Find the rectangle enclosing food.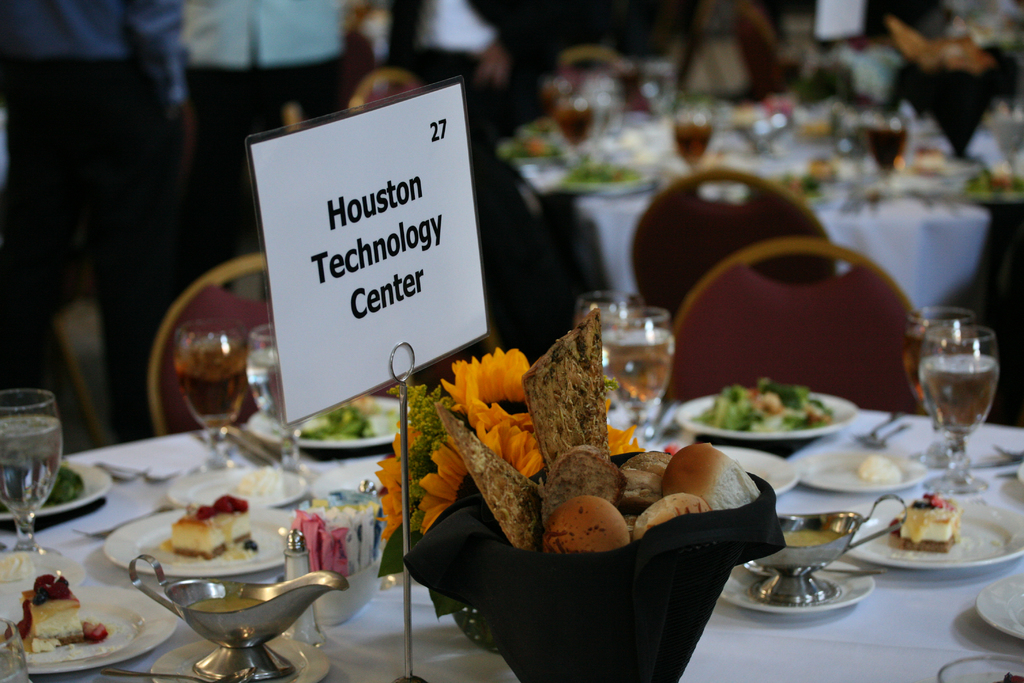
(x1=279, y1=393, x2=419, y2=441).
